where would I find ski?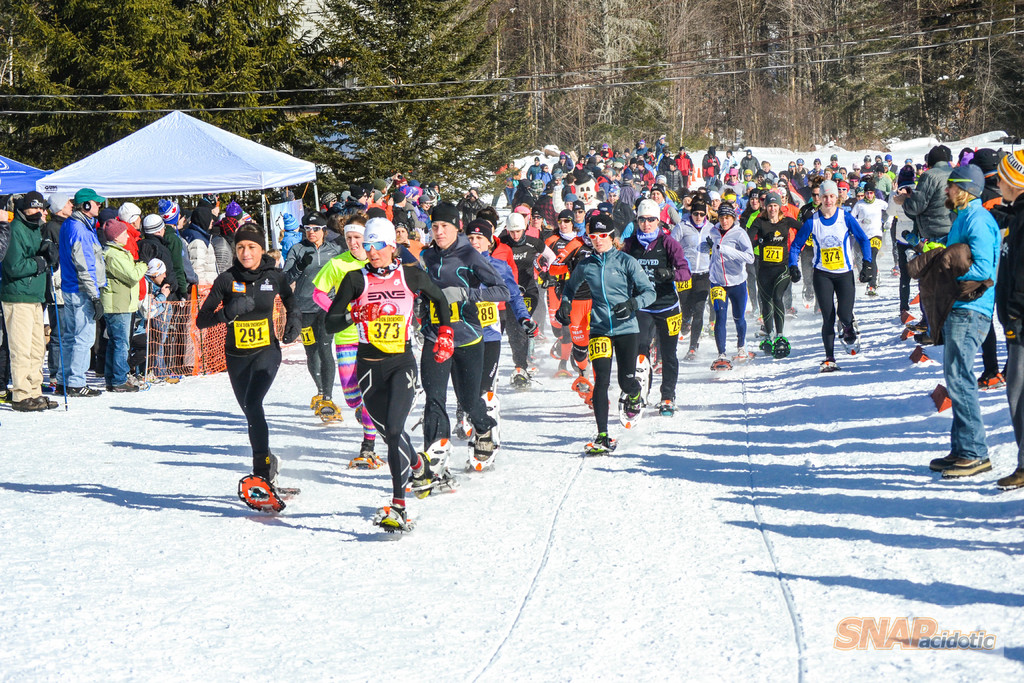
At left=344, top=450, right=386, bottom=473.
